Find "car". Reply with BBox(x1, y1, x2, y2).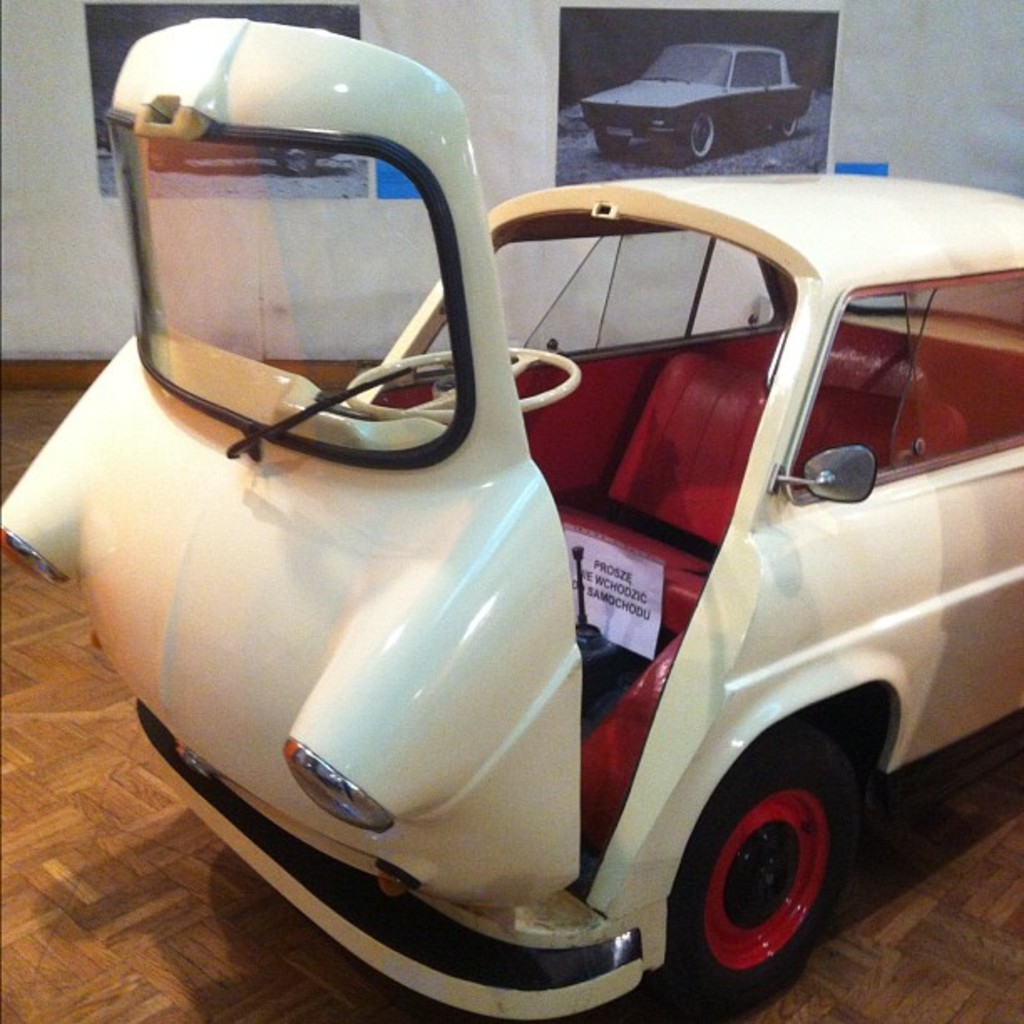
BBox(581, 44, 815, 166).
